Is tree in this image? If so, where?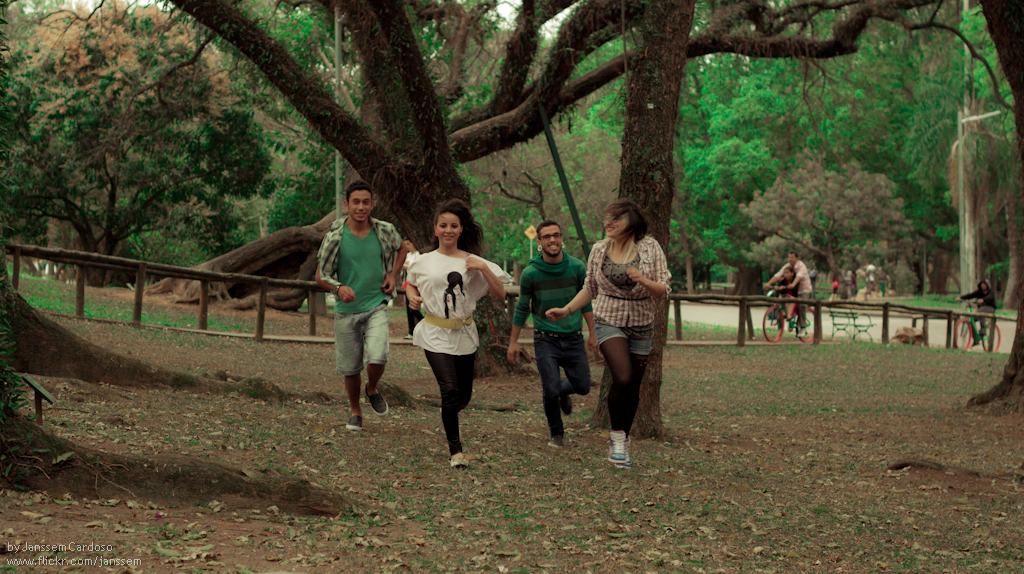
Yes, at 0/381/349/518.
